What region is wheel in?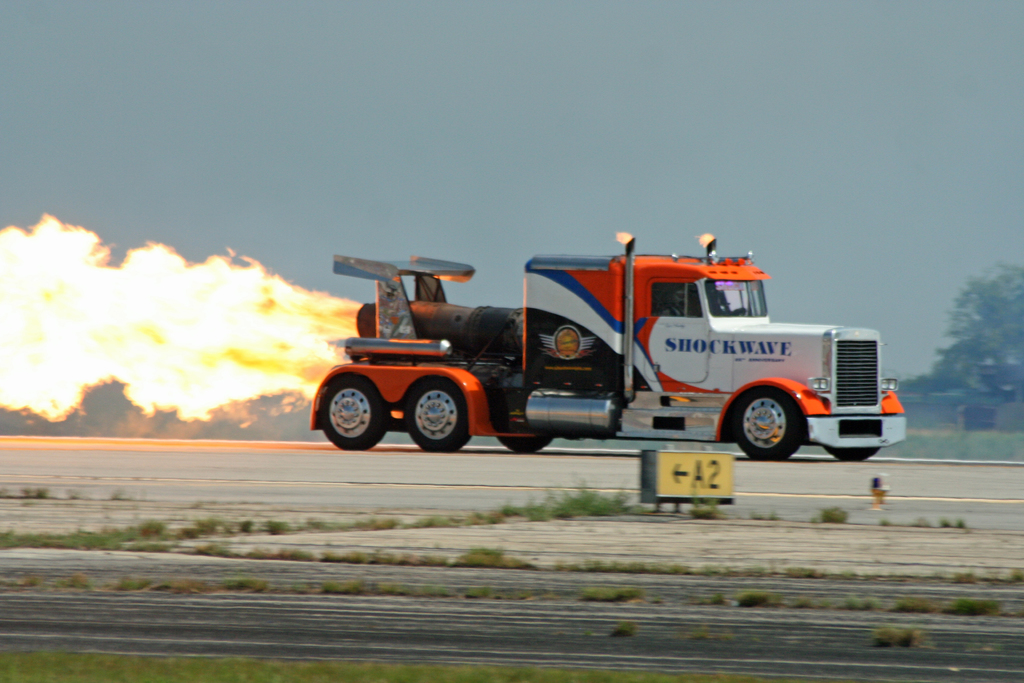
BBox(496, 437, 554, 454).
